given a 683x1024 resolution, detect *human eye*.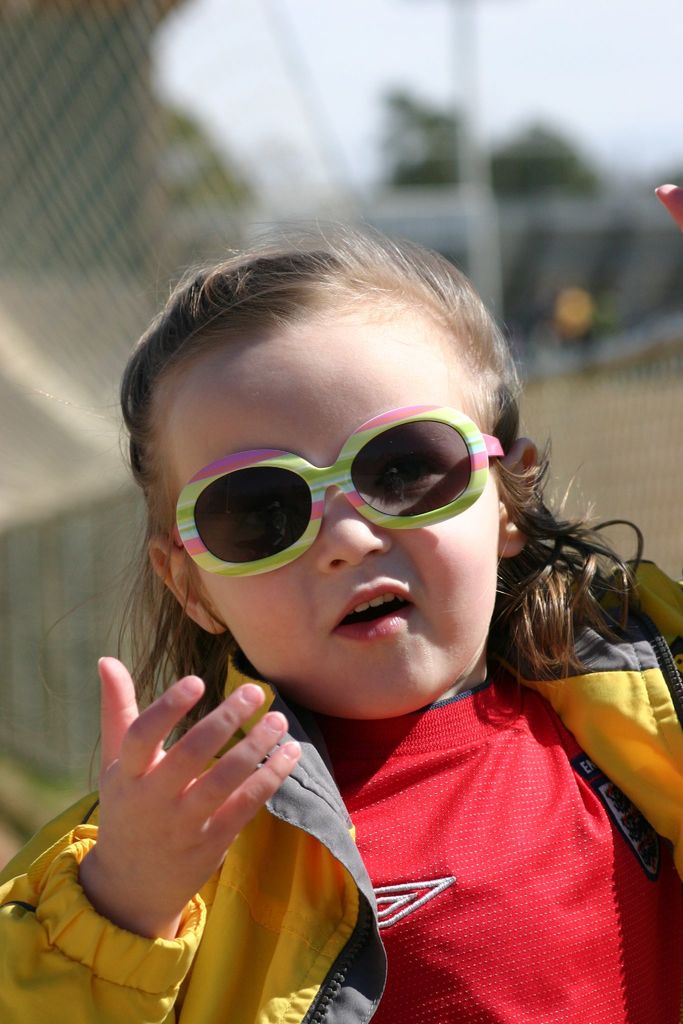
358:453:452:507.
